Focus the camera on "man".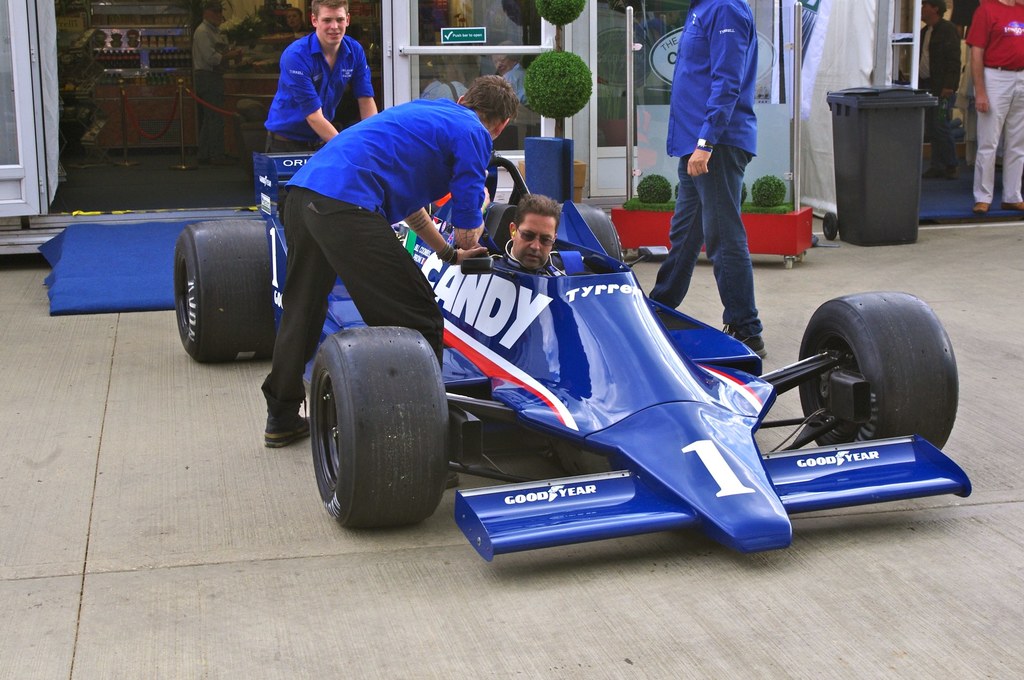
Focus region: rect(188, 0, 240, 166).
